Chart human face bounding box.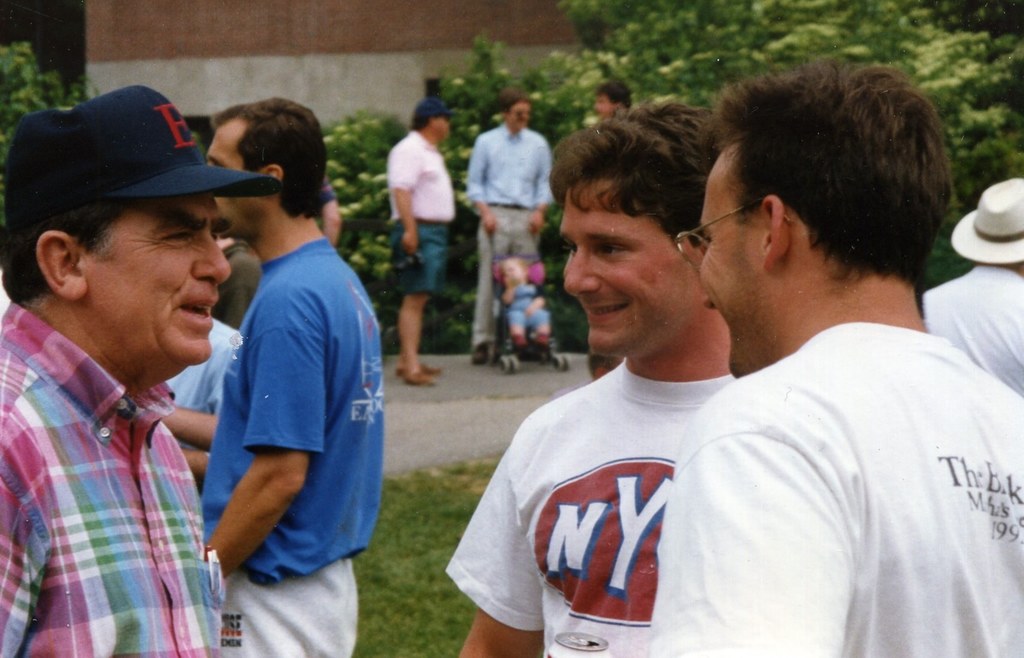
Charted: select_region(206, 120, 241, 238).
